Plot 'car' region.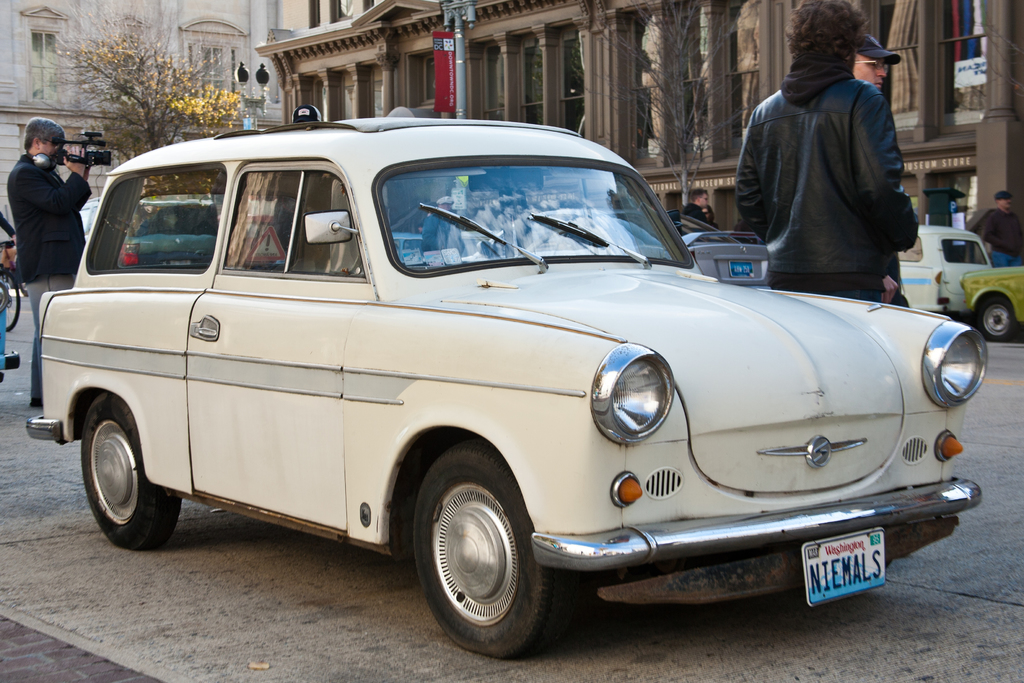
Plotted at bbox(0, 281, 20, 384).
